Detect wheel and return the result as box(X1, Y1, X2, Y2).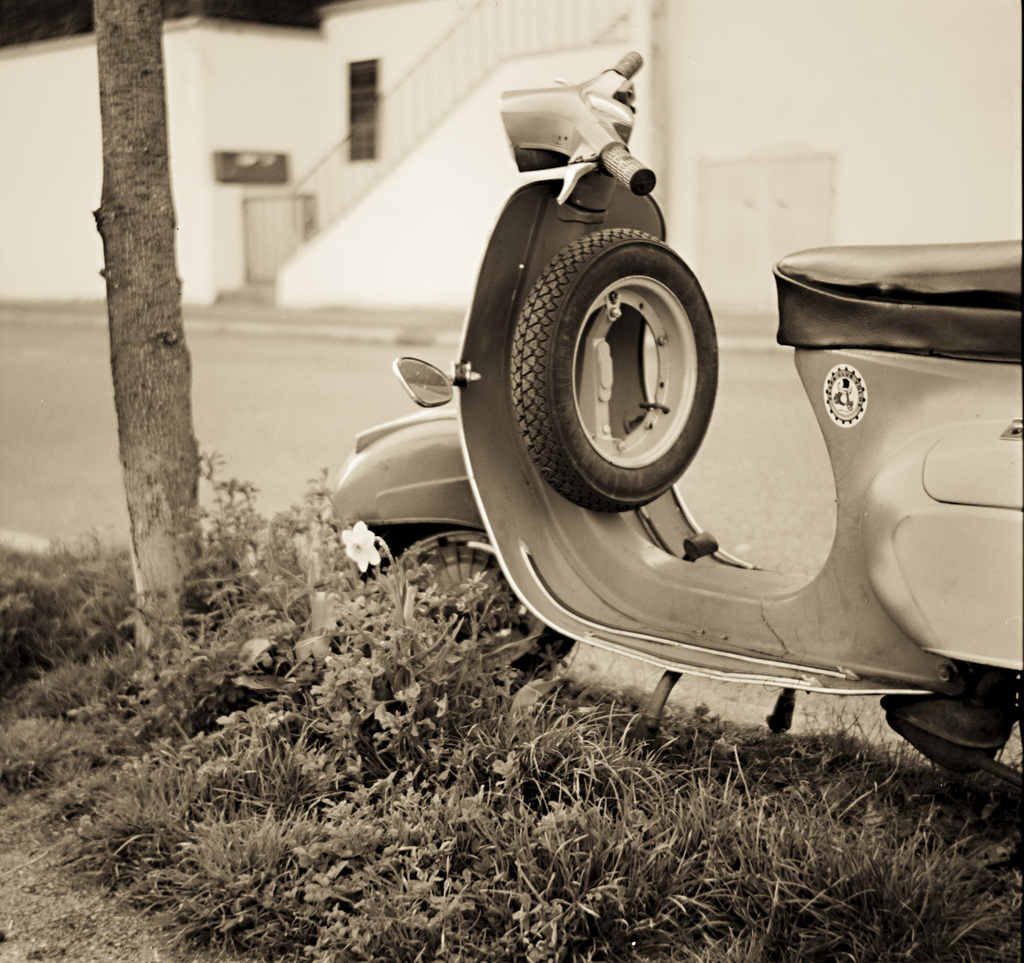
box(353, 522, 574, 679).
